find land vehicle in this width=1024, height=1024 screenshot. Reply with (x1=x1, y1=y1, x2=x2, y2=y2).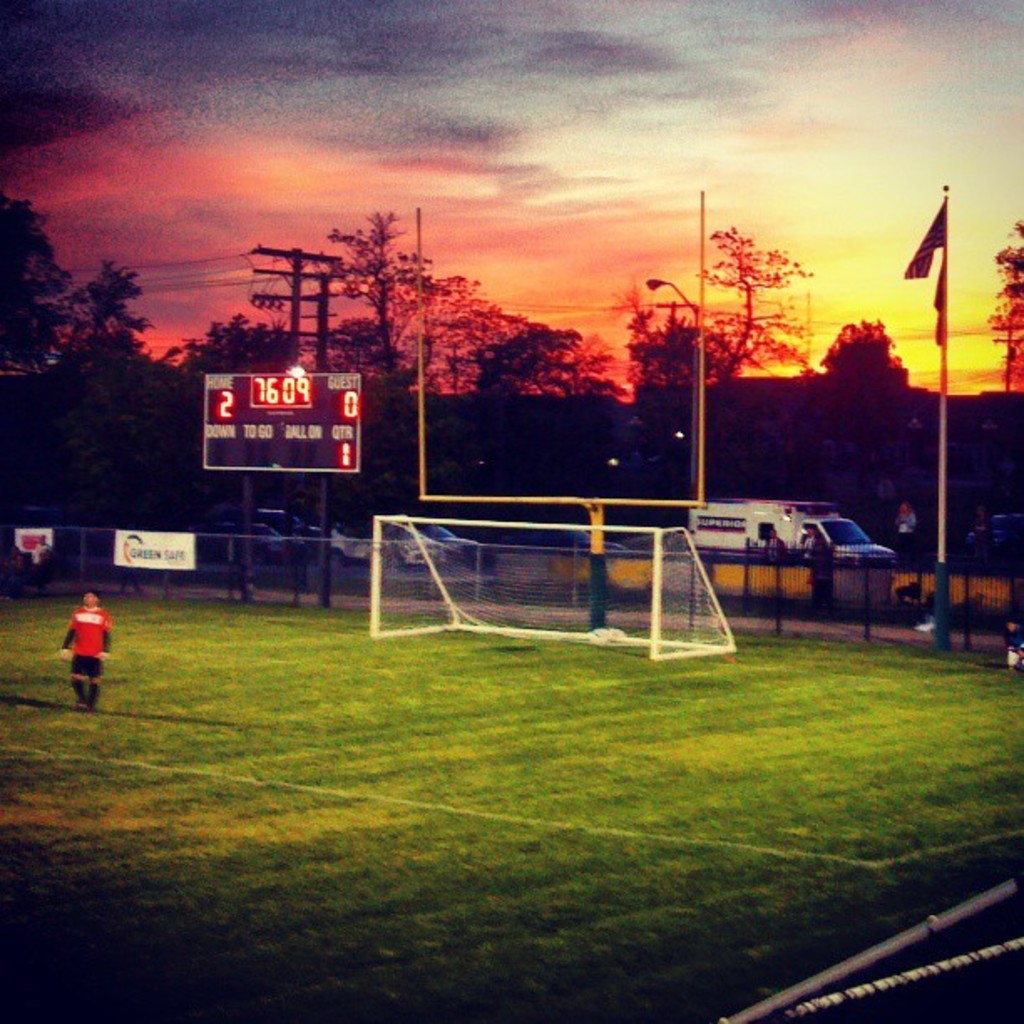
(x1=328, y1=512, x2=450, y2=576).
